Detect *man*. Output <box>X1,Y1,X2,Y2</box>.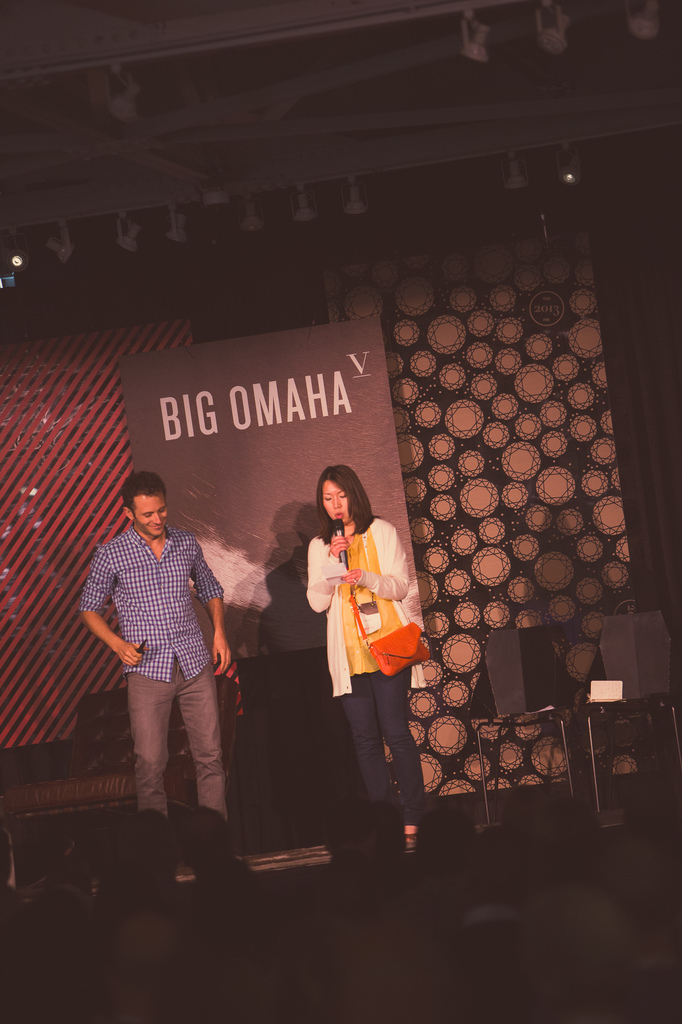
<box>77,465,235,831</box>.
